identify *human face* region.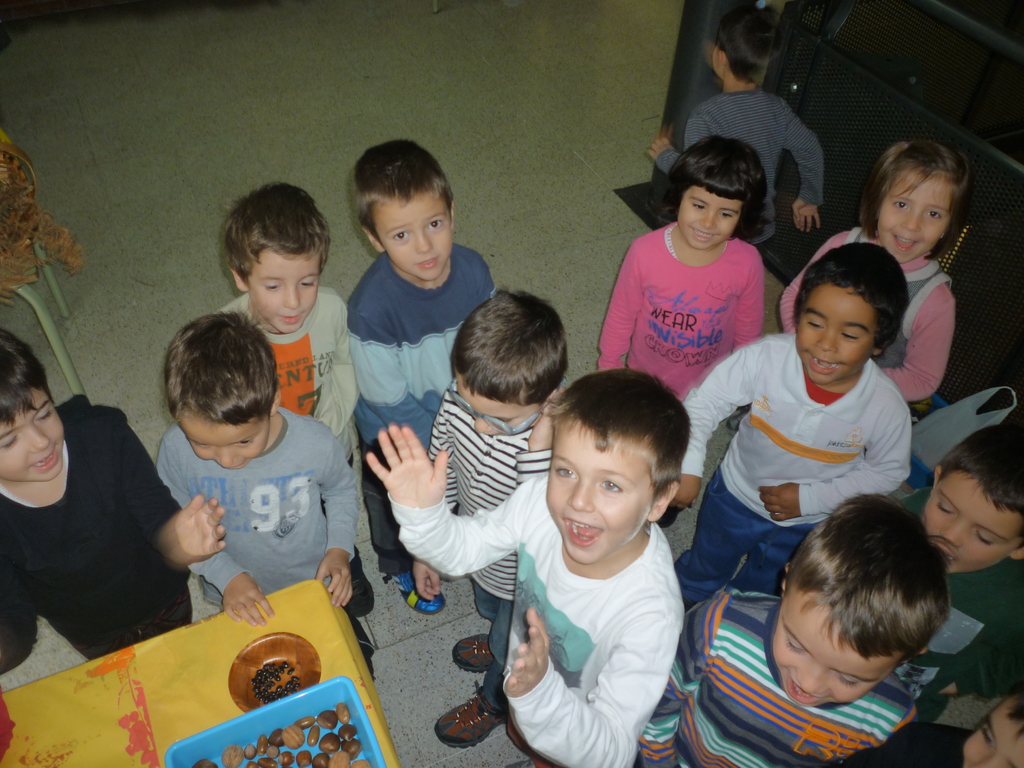
Region: [left=928, top=471, right=1023, bottom=581].
